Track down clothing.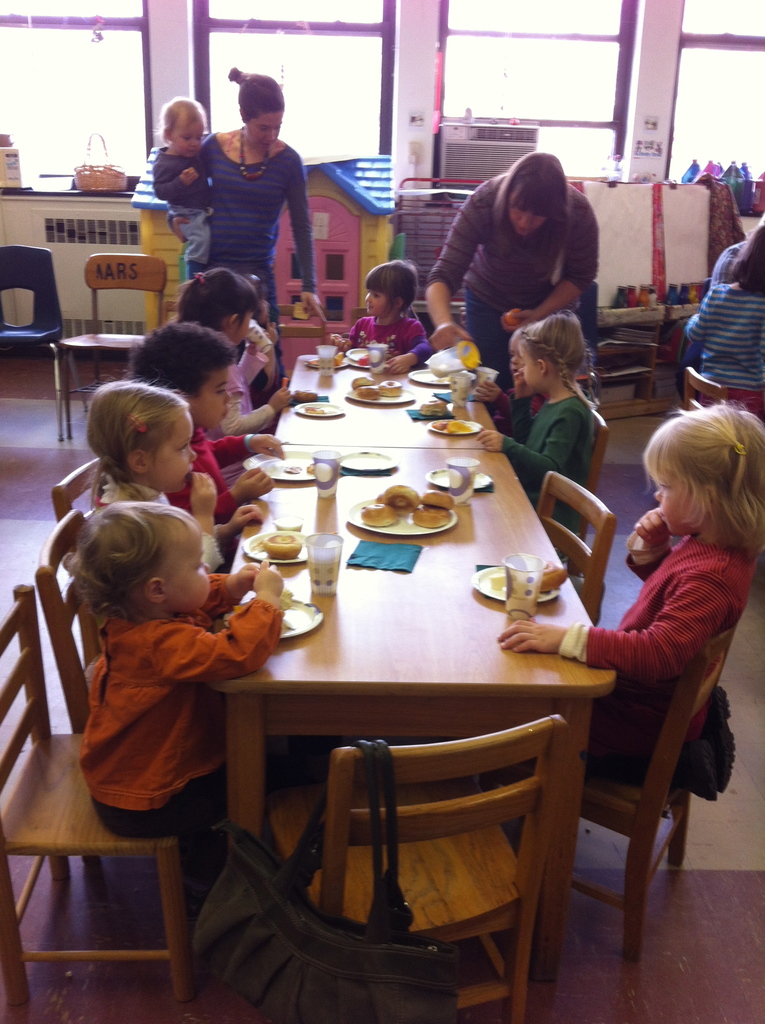
Tracked to pyautogui.locateOnScreen(492, 385, 607, 561).
